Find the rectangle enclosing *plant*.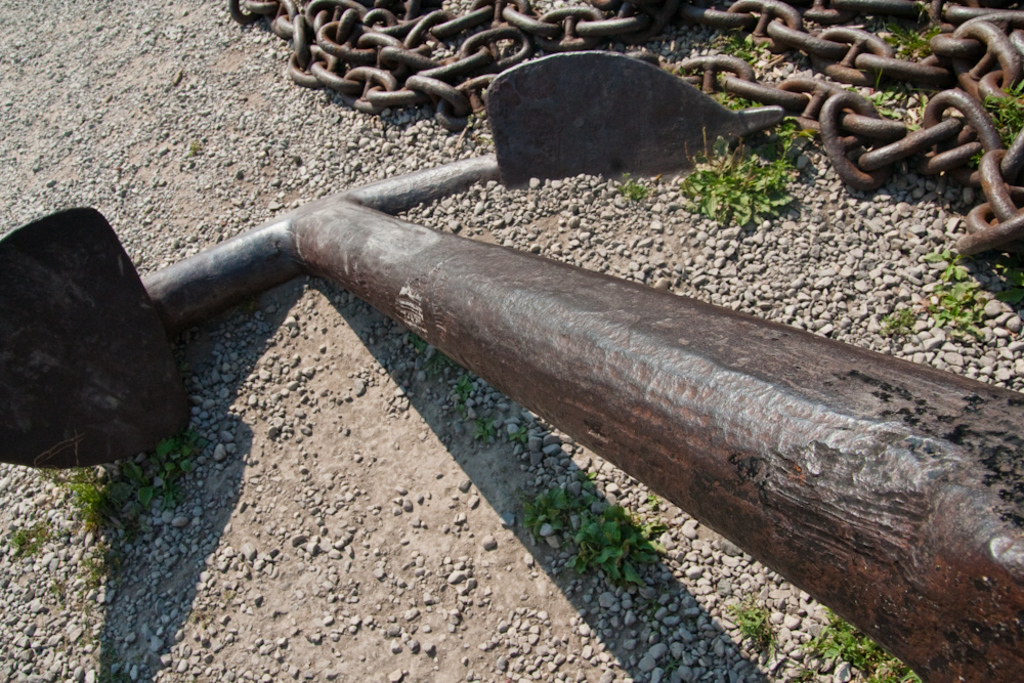
<box>865,12,928,57</box>.
